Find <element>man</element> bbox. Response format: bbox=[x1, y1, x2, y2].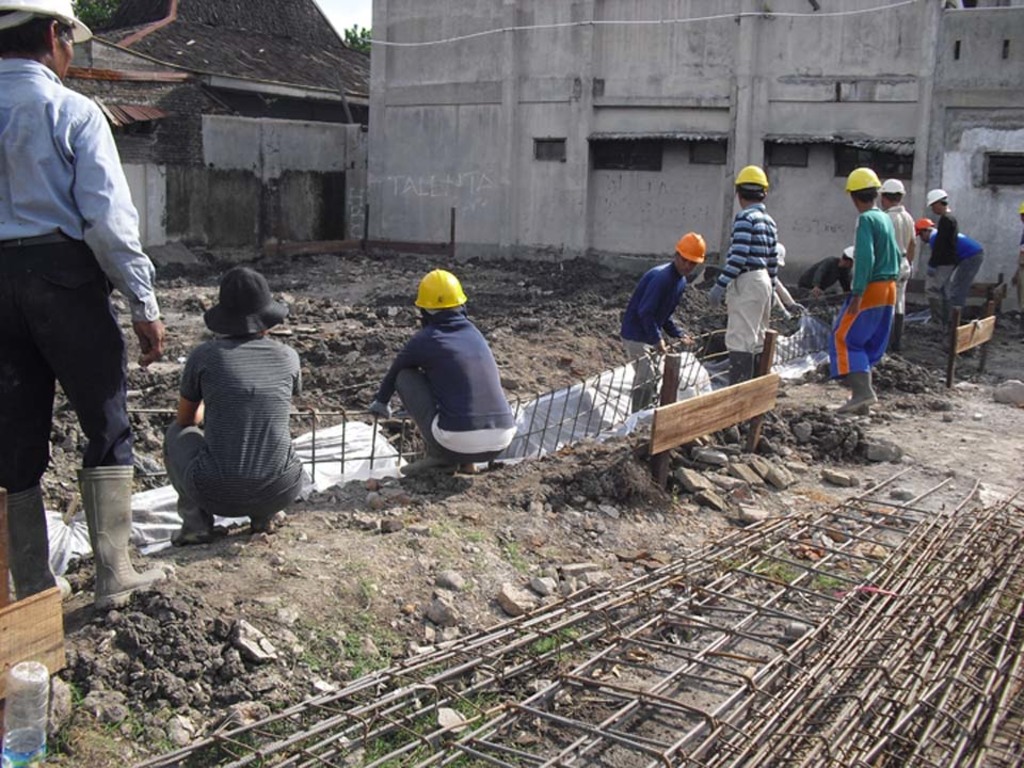
bbox=[786, 241, 857, 320].
